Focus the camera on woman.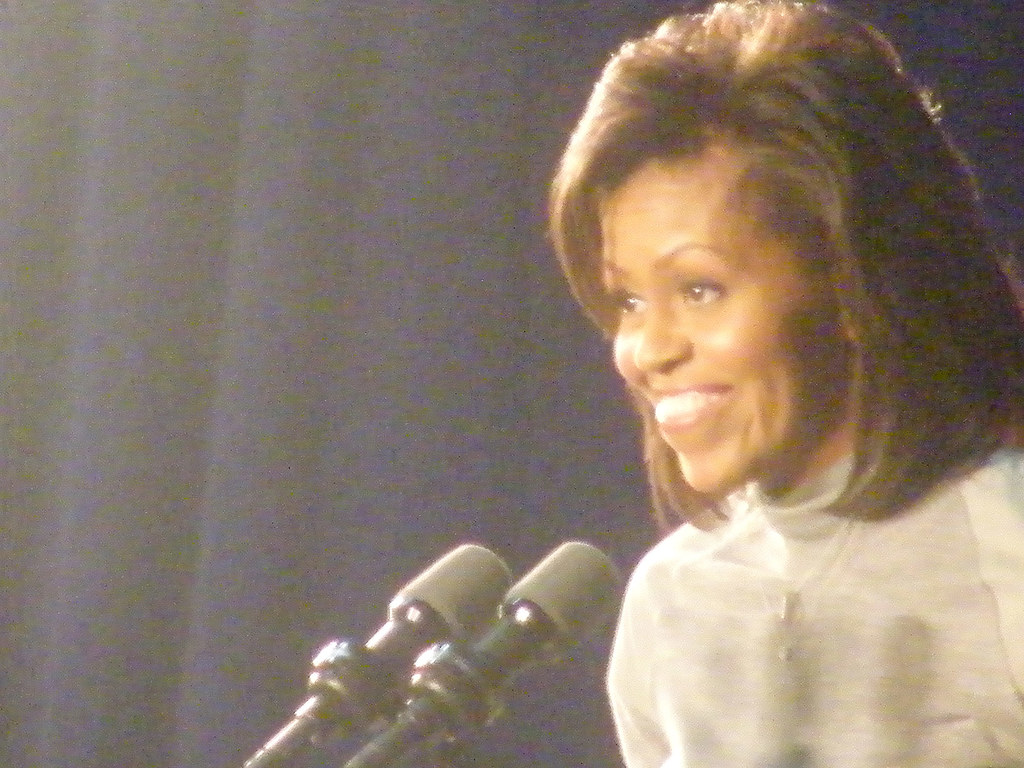
Focus region: bbox=[515, 49, 1023, 762].
